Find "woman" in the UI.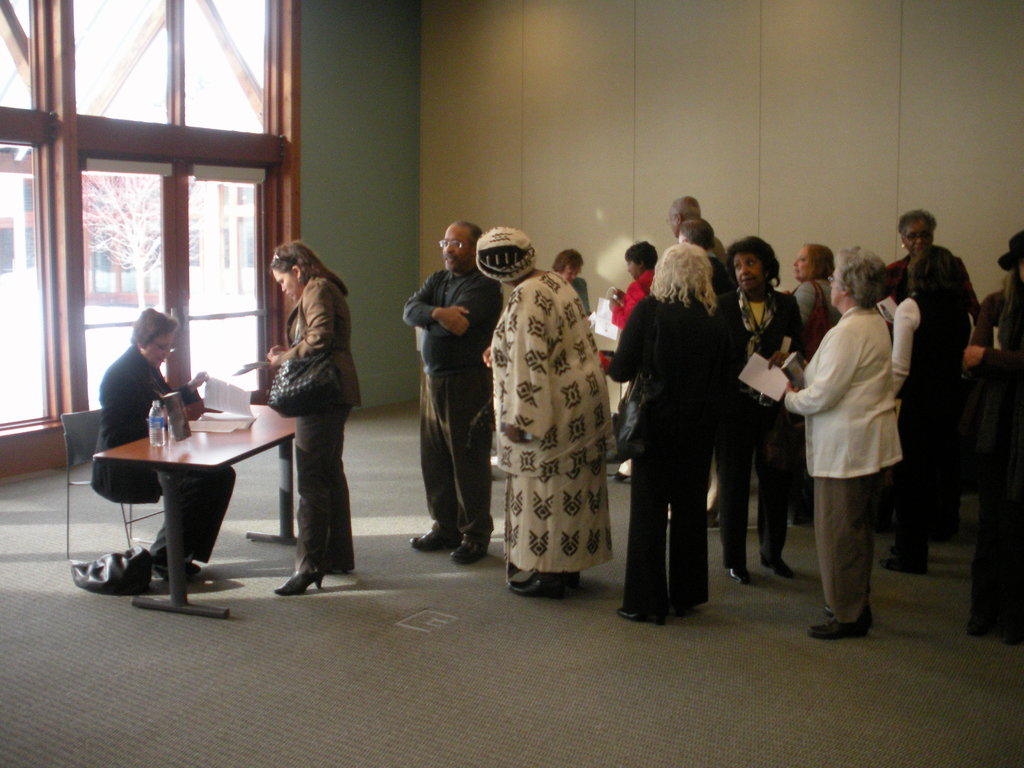
UI element at x1=474 y1=225 x2=615 y2=598.
